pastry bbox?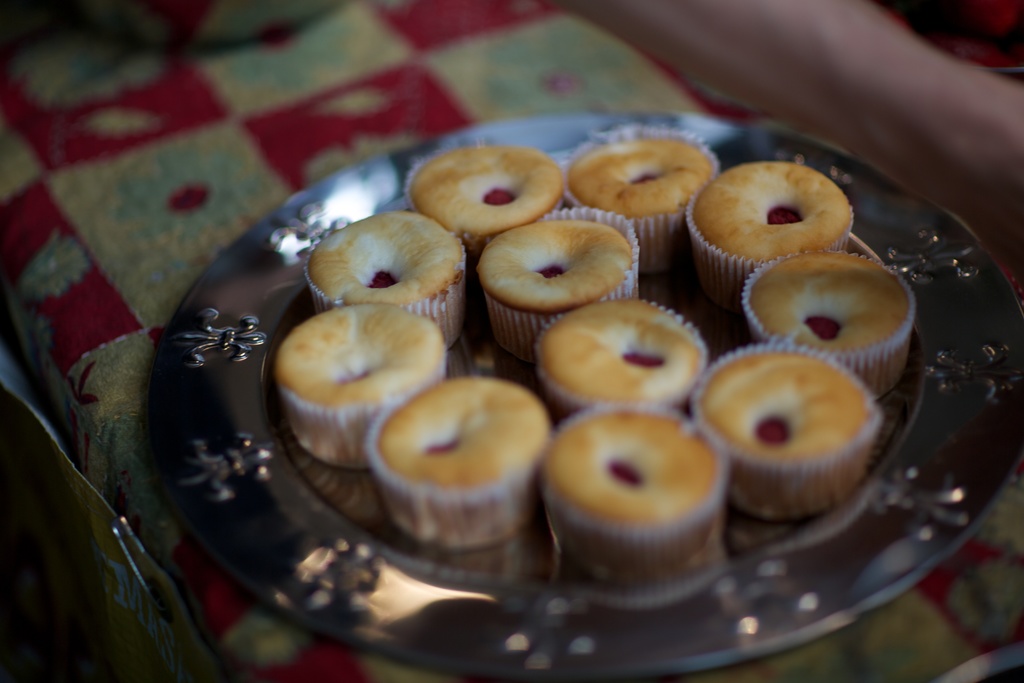
<region>530, 300, 705, 409</region>
